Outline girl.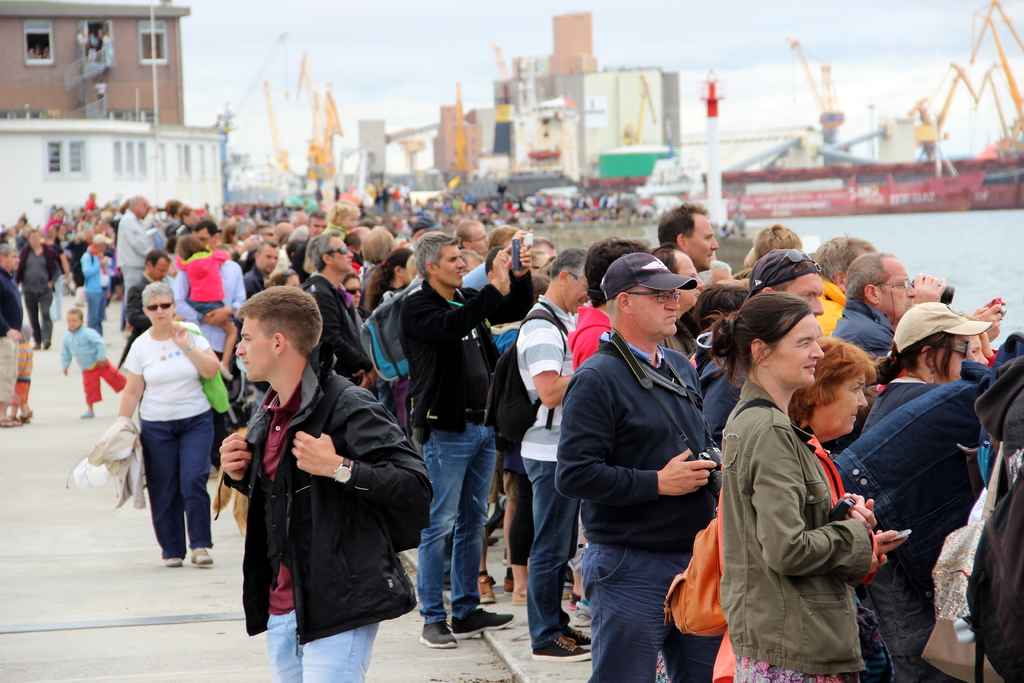
Outline: box(361, 247, 417, 426).
